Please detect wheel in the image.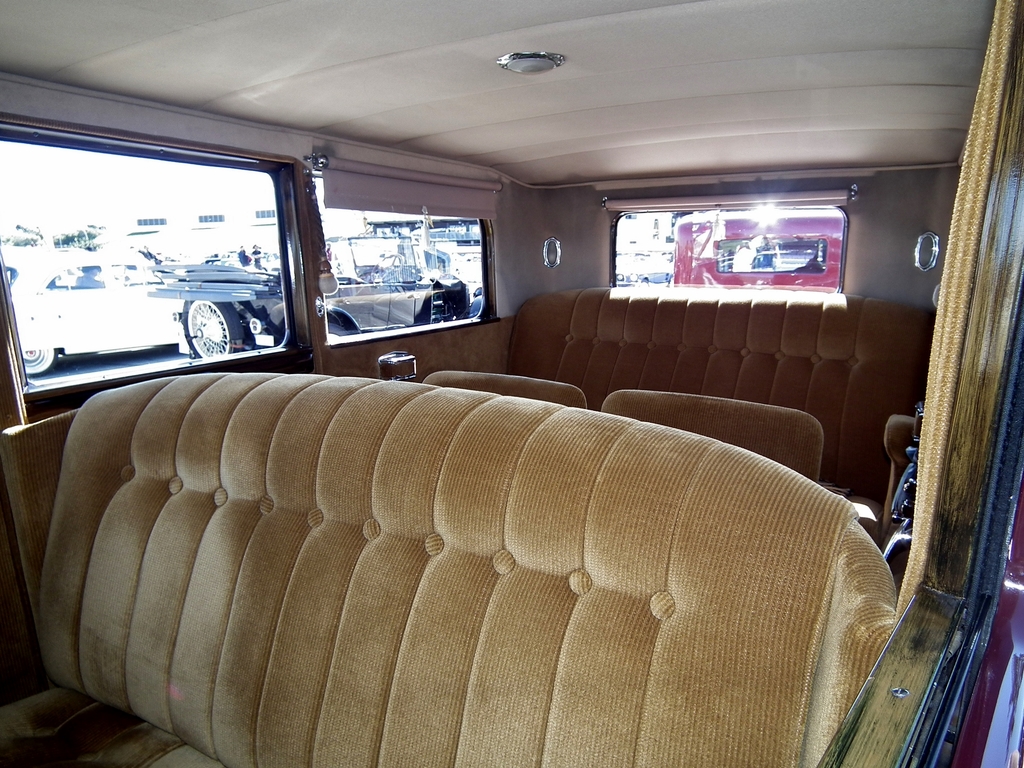
rect(20, 347, 54, 376).
